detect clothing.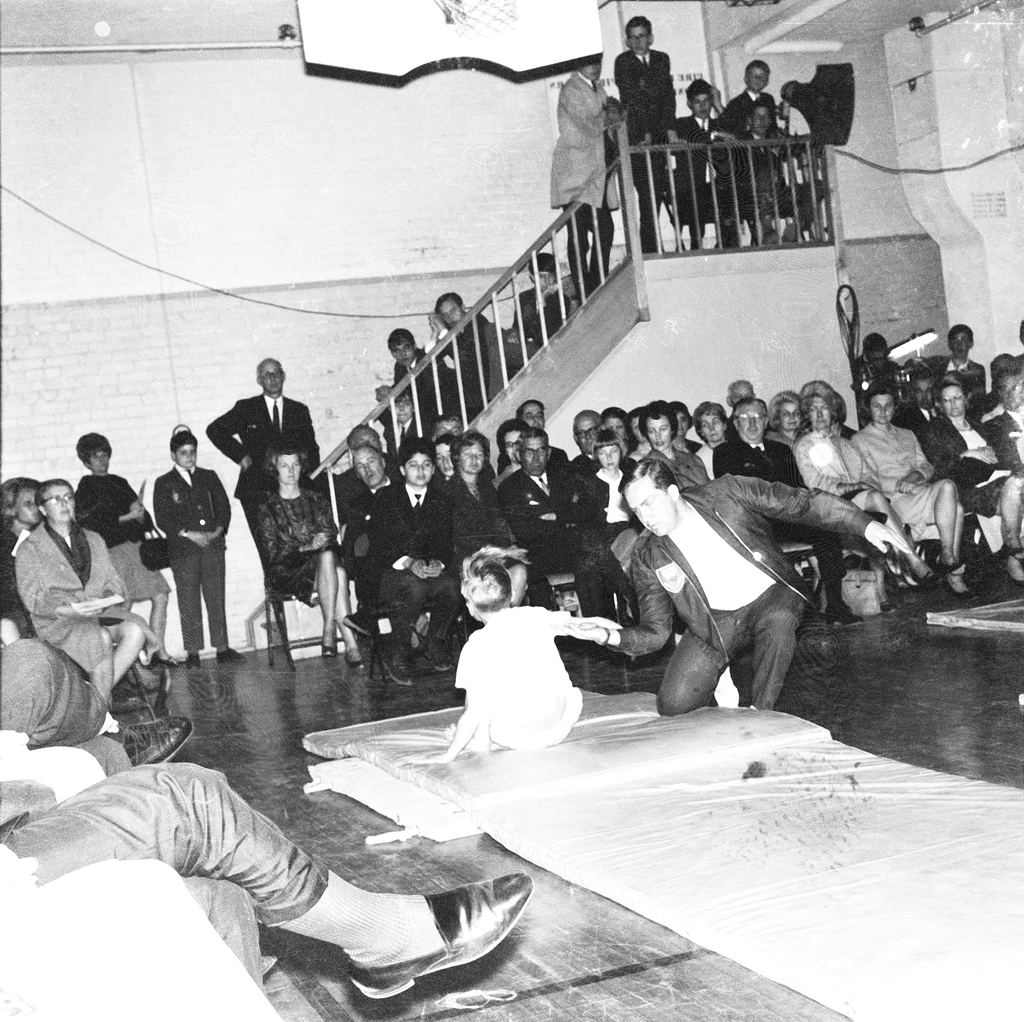
Detected at [0, 762, 447, 963].
